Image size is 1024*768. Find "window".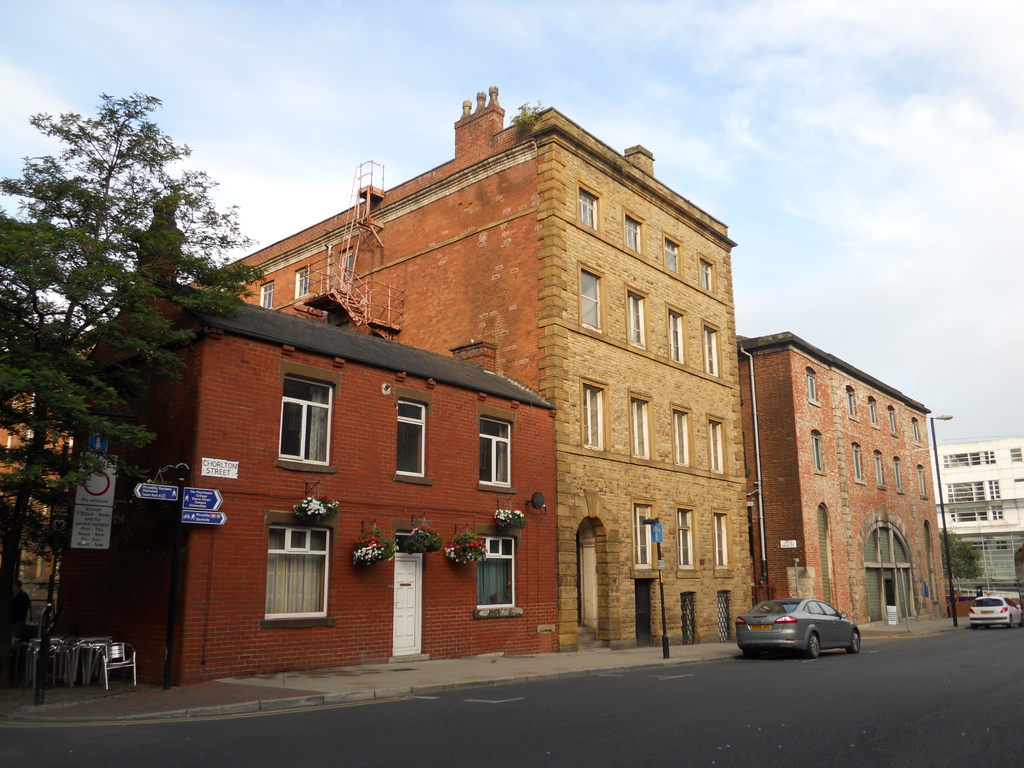
pyautogui.locateOnScreen(575, 190, 600, 231).
